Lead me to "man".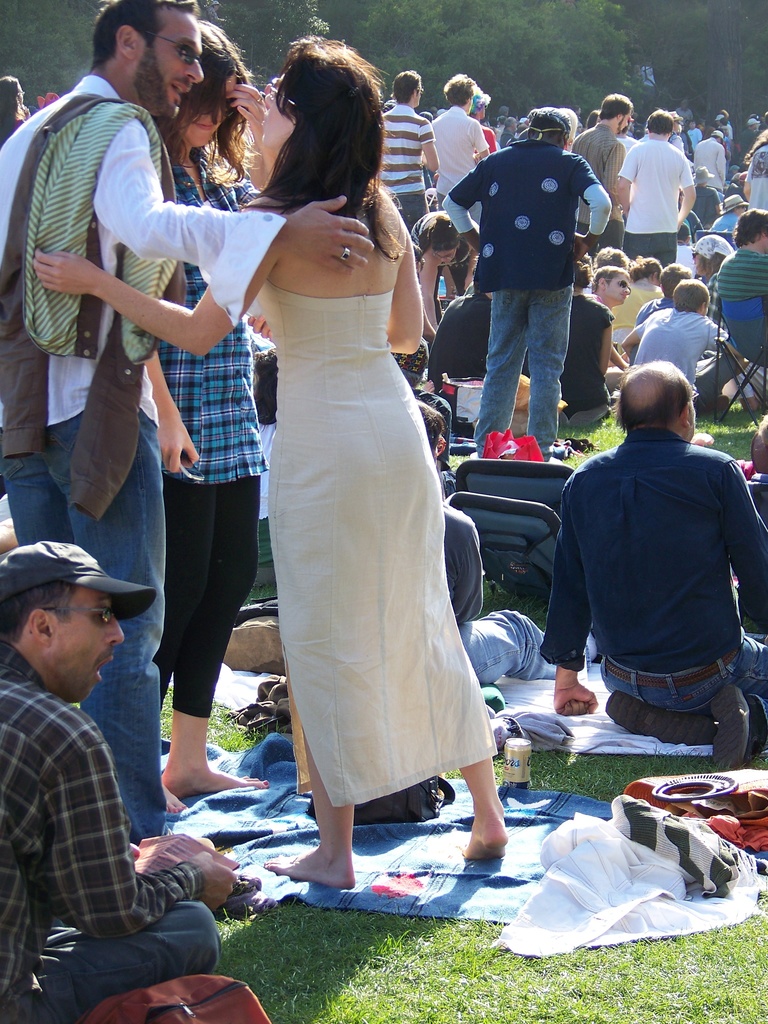
Lead to (376,67,438,214).
